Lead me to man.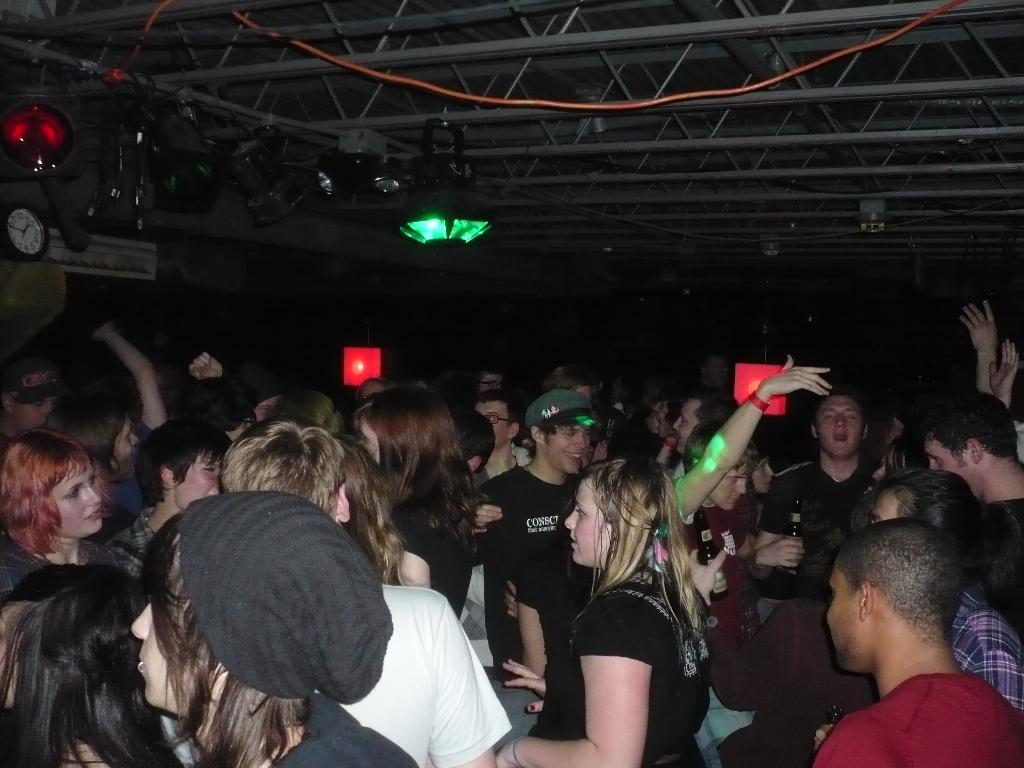
Lead to (left=105, top=415, right=236, bottom=580).
